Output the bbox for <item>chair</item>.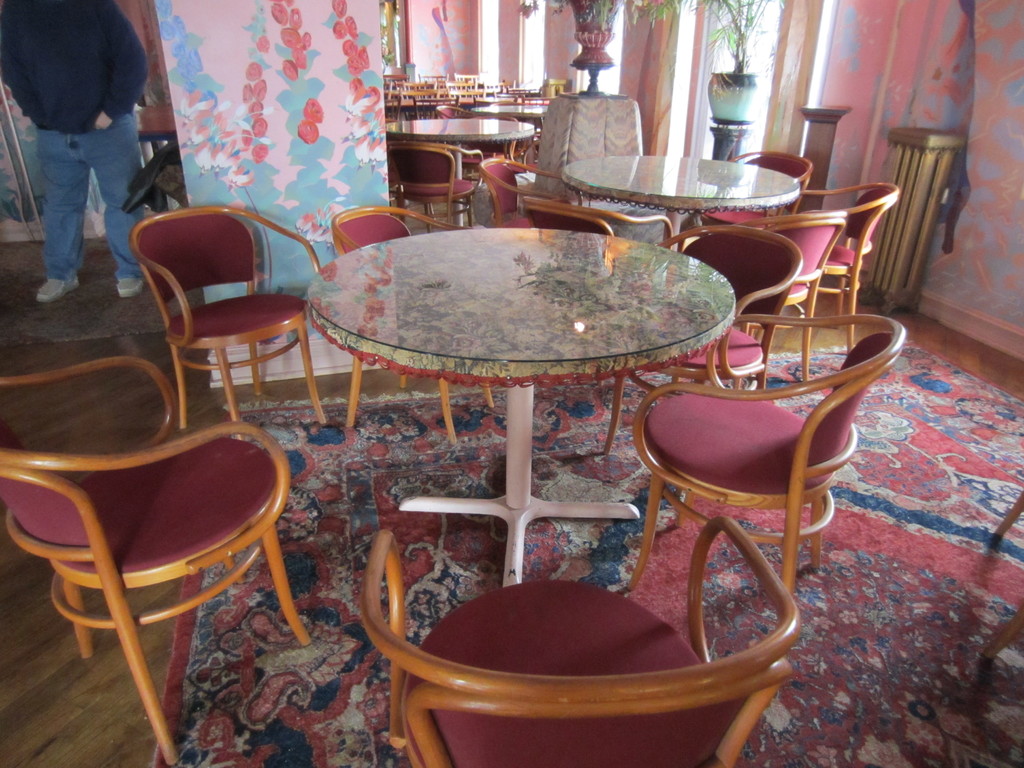
l=360, t=512, r=808, b=767.
